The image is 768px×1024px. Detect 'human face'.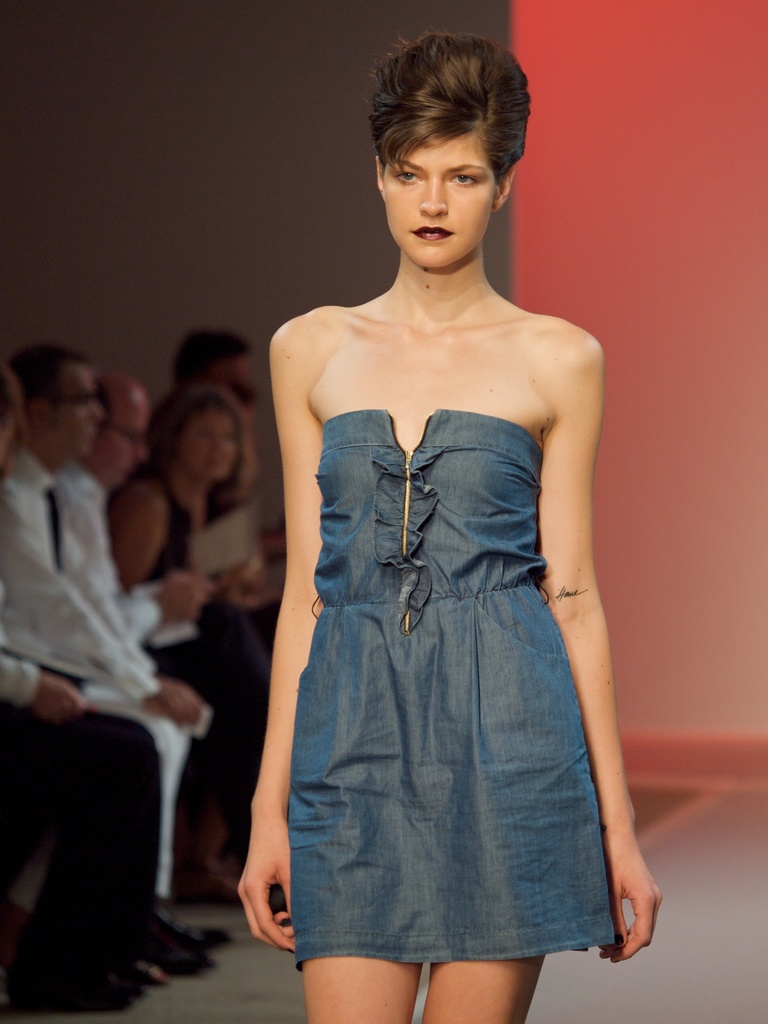
Detection: [386, 134, 498, 269].
